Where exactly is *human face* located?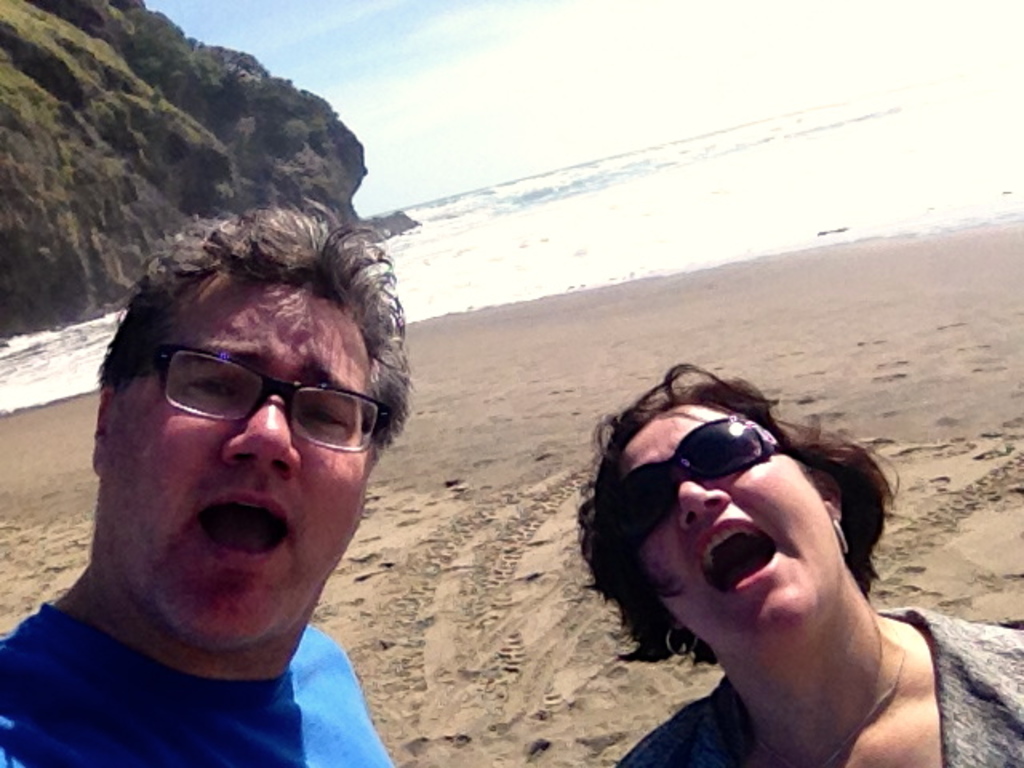
Its bounding box is [109,270,373,646].
